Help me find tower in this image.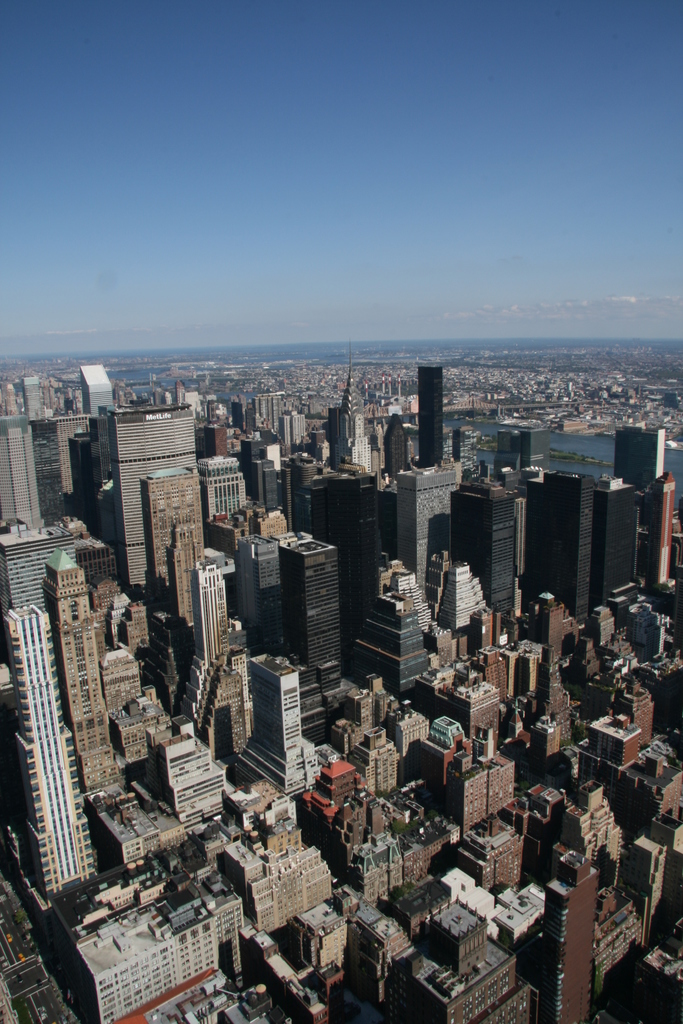
Found it: [0, 417, 45, 524].
